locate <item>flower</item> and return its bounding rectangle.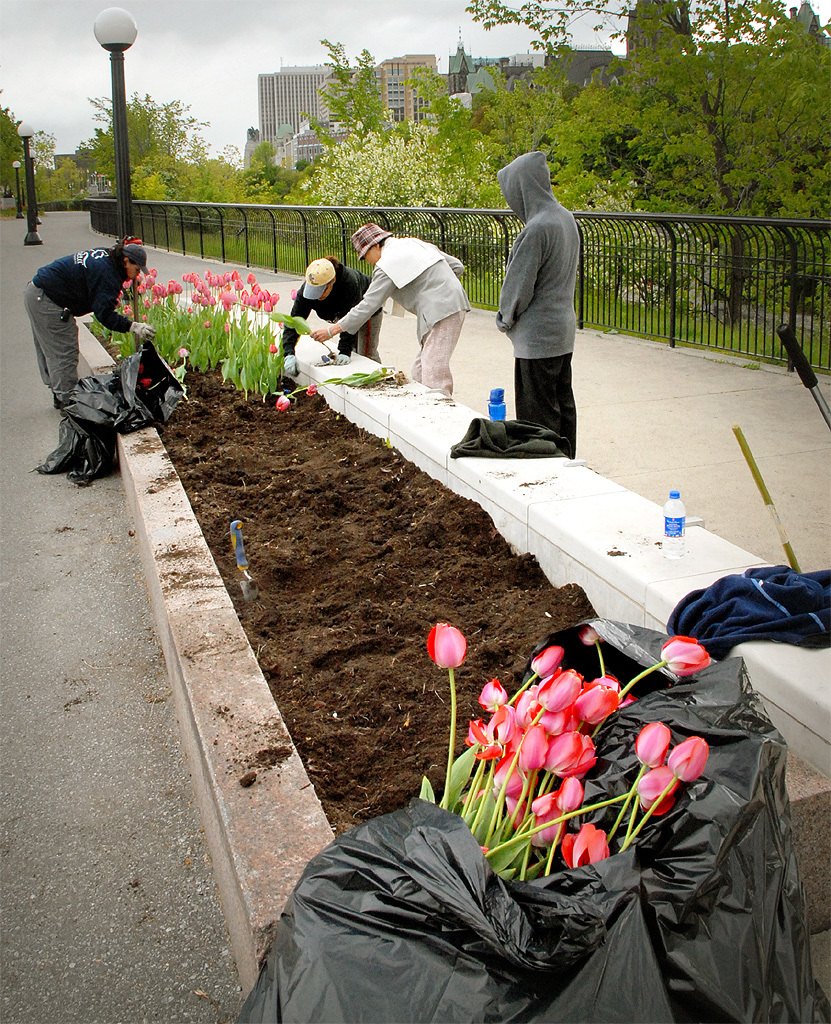
rect(633, 716, 670, 773).
